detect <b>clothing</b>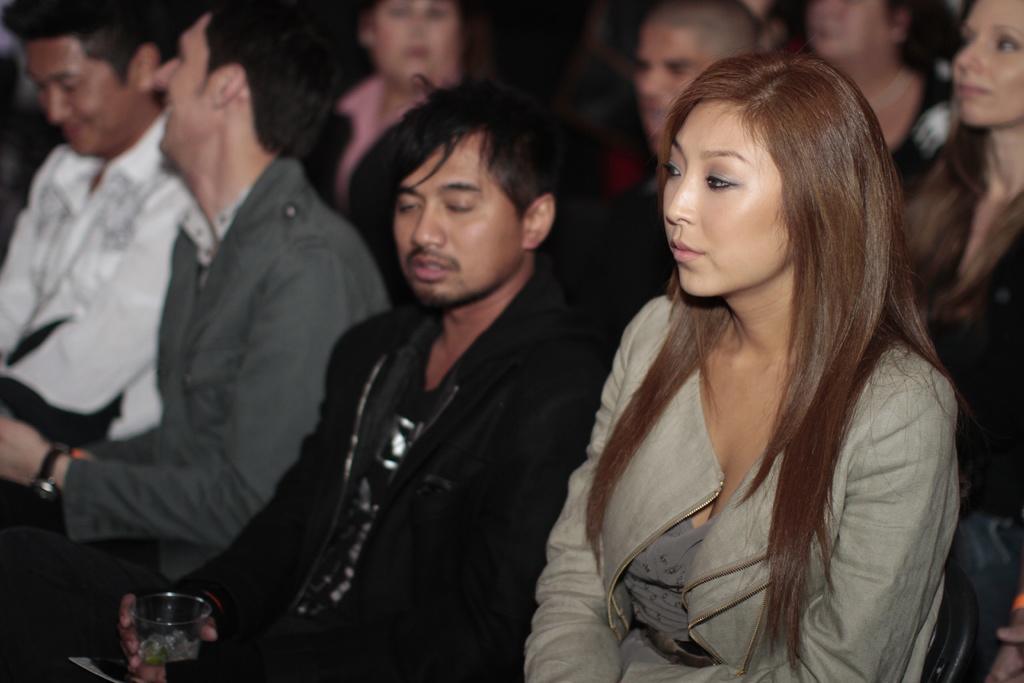
region(116, 260, 626, 674)
